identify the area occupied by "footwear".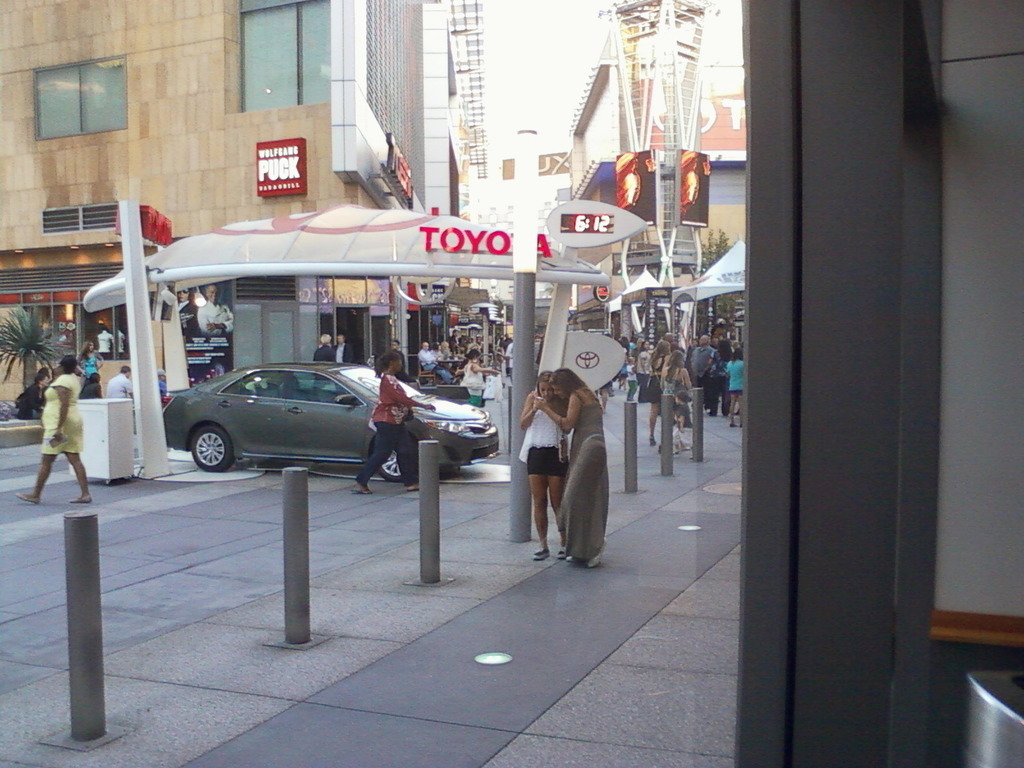
Area: (530, 542, 551, 563).
